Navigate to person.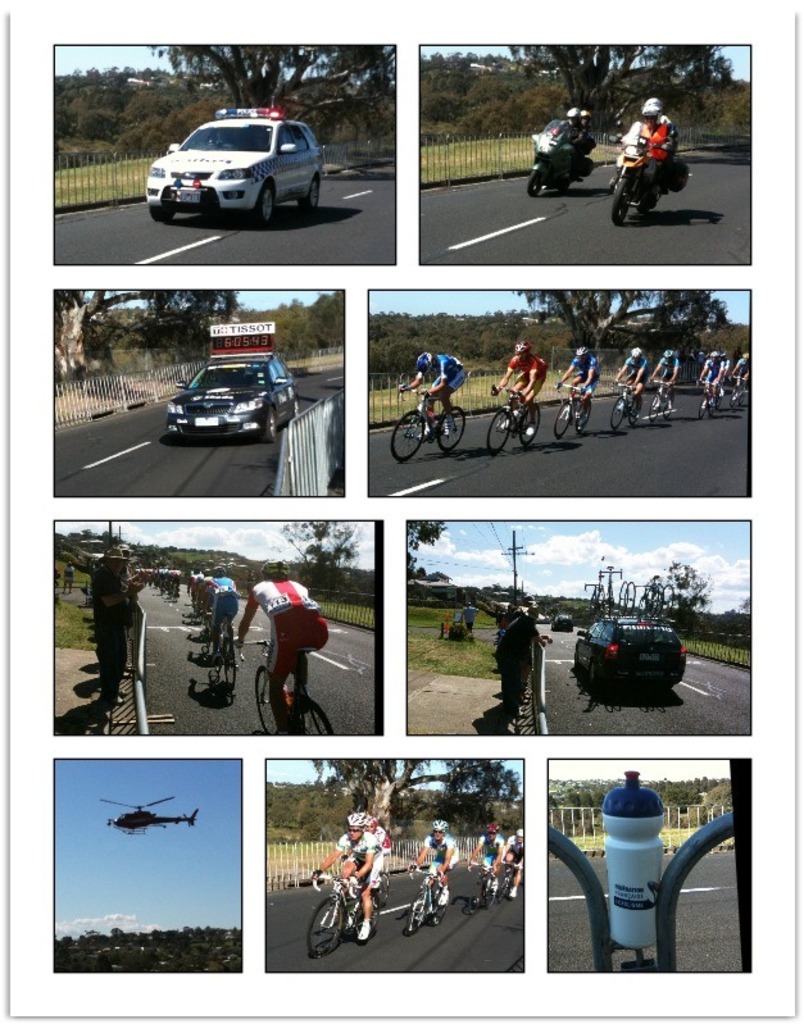
Navigation target: 616/100/683/195.
